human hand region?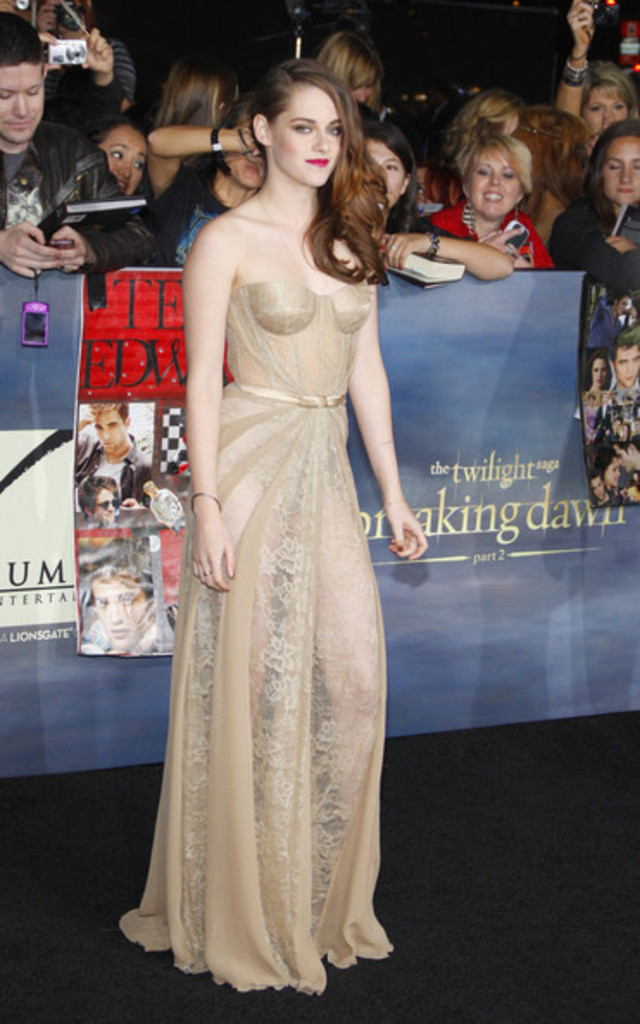
[x1=481, y1=228, x2=530, y2=262]
